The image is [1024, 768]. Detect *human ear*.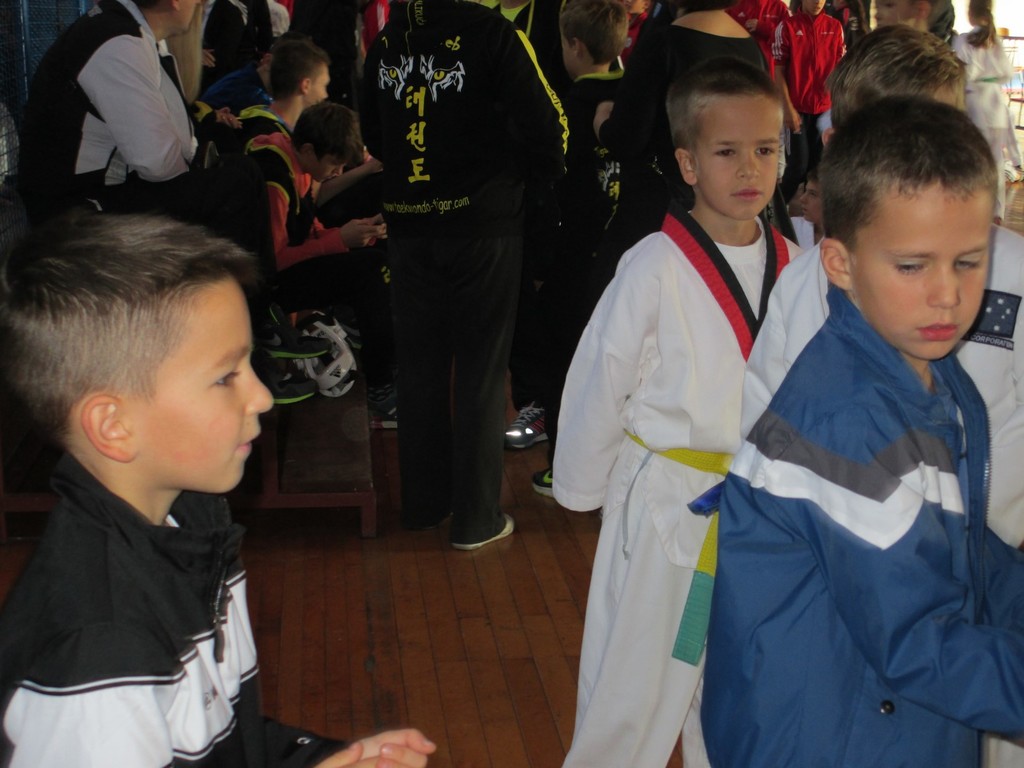
Detection: bbox(823, 127, 835, 143).
